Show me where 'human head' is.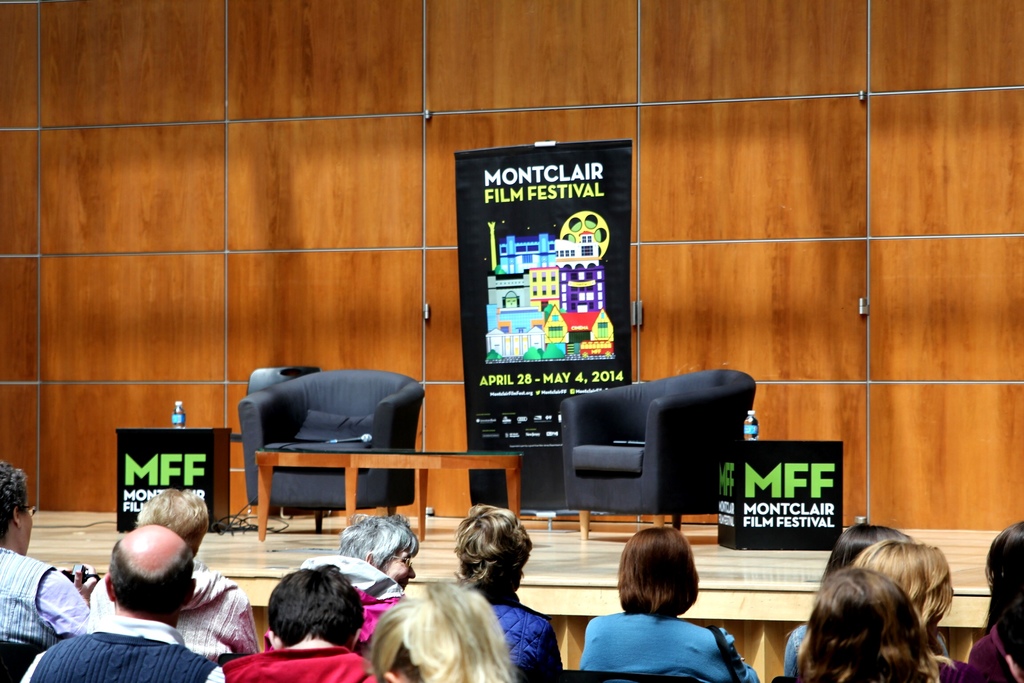
'human head' is at bbox=[337, 515, 417, 588].
